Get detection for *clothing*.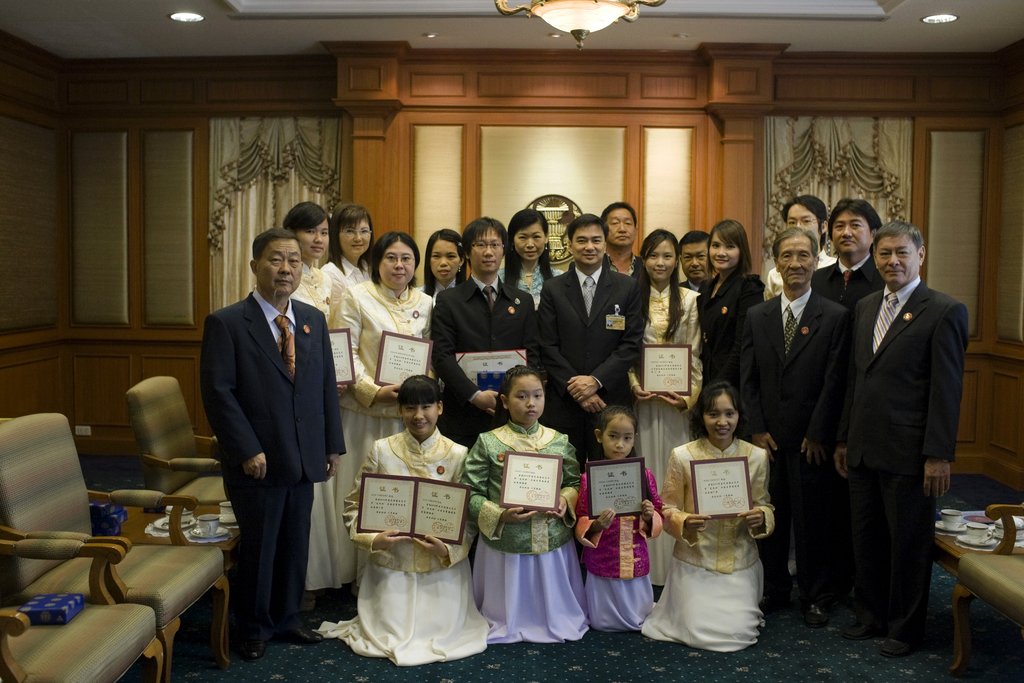
Detection: Rect(198, 285, 349, 648).
